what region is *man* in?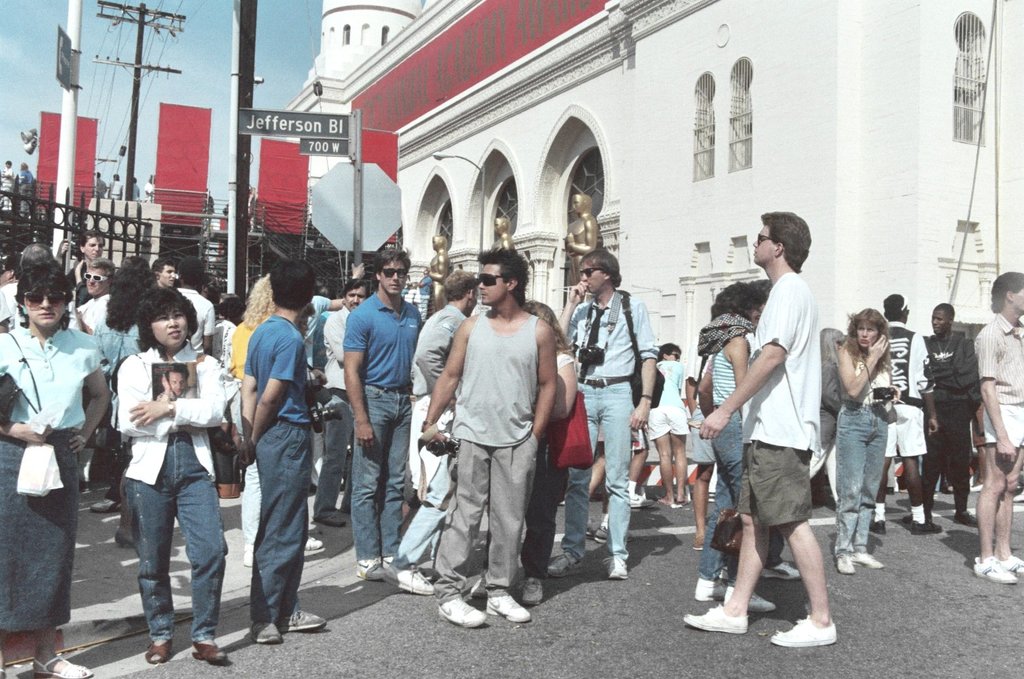
972/271/1023/585.
